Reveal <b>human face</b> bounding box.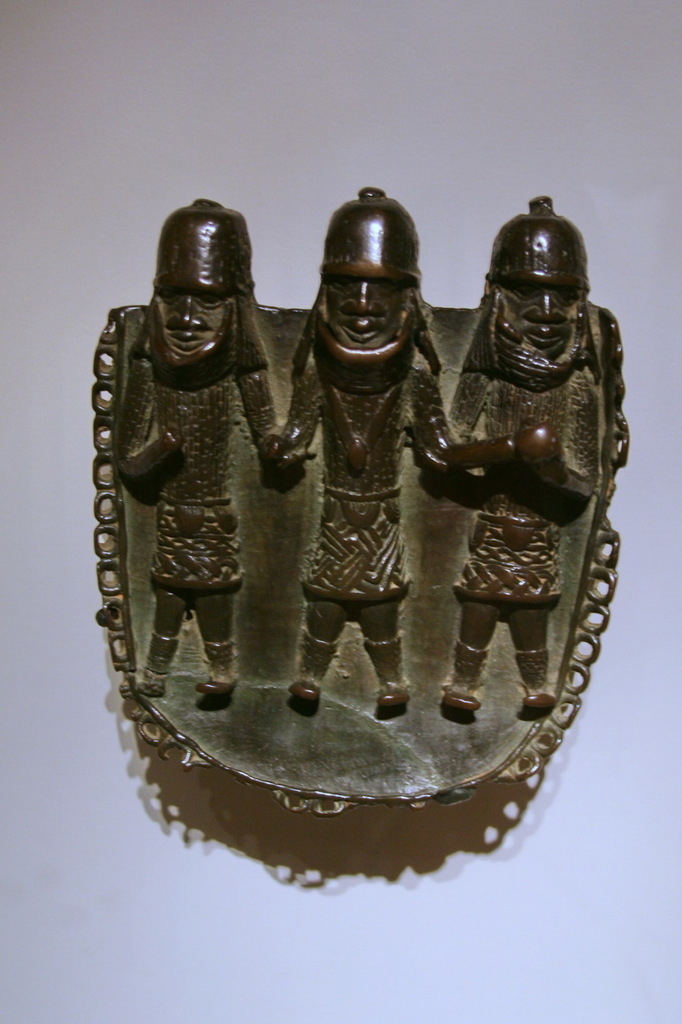
Revealed: (left=508, top=290, right=580, bottom=357).
